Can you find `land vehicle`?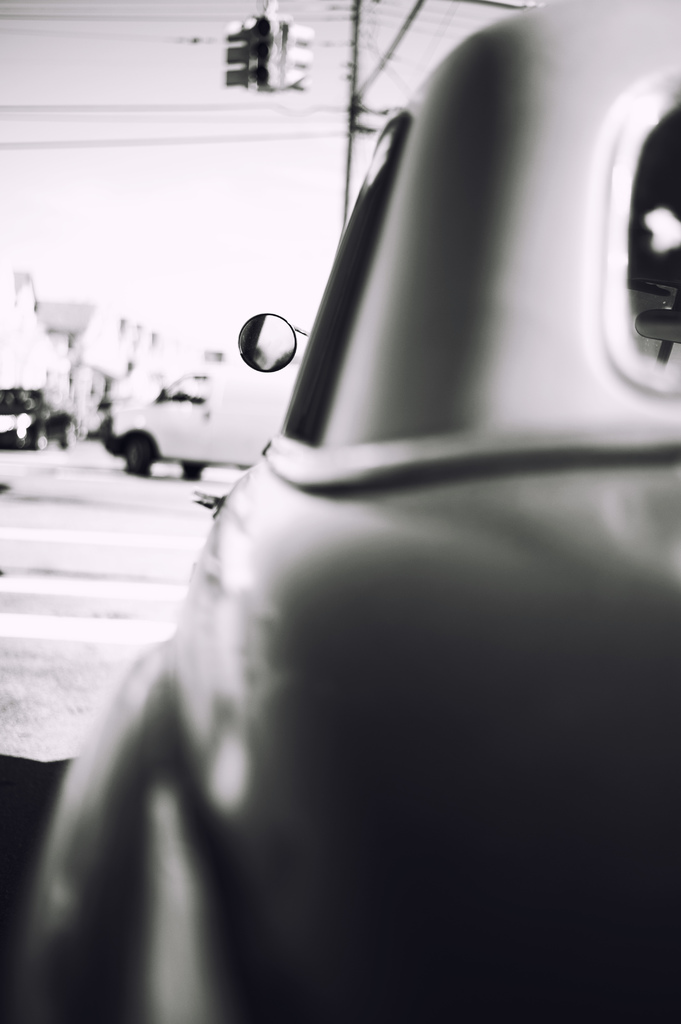
Yes, bounding box: <box>57,1,680,1023</box>.
